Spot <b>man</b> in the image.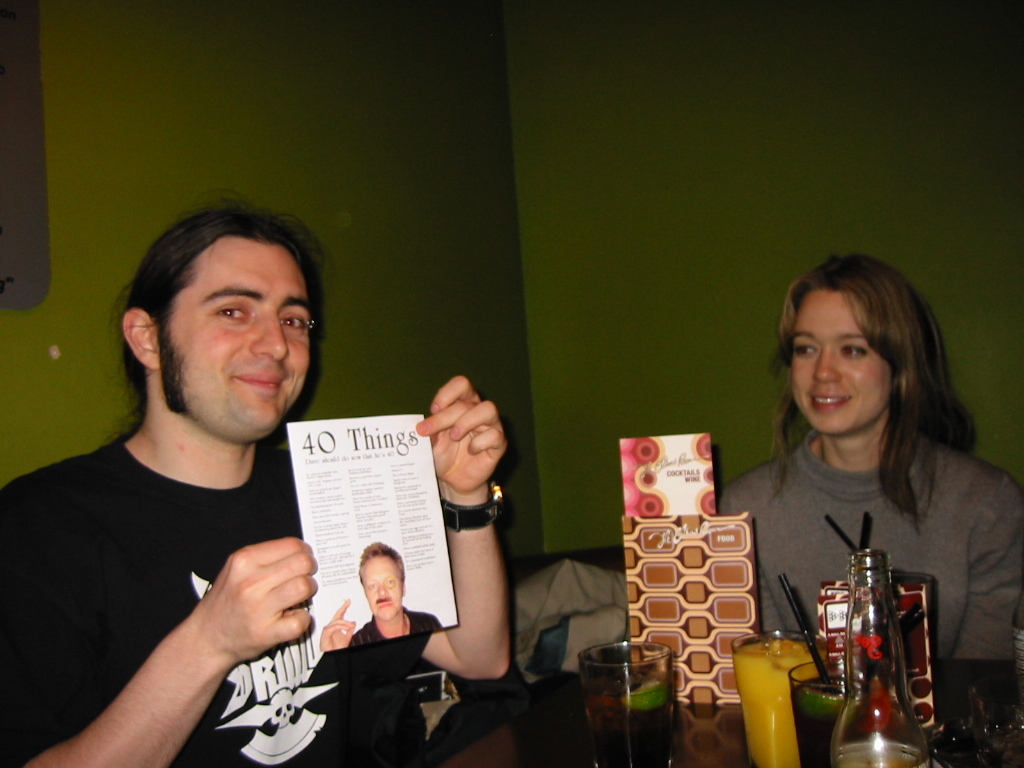
<b>man</b> found at [46,151,557,760].
